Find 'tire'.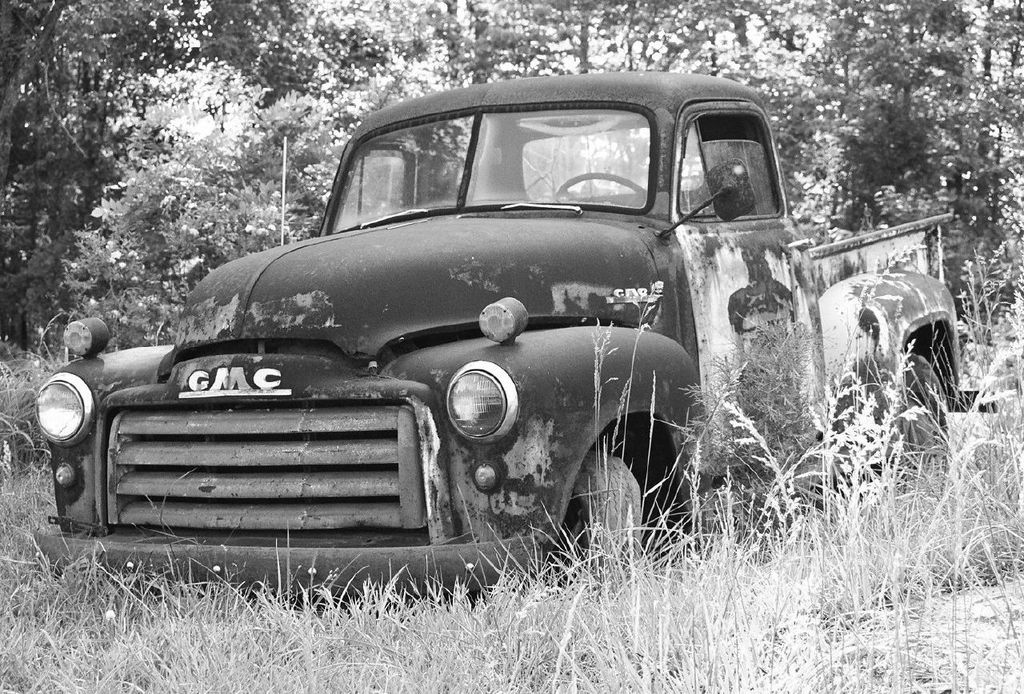
(875,354,946,492).
